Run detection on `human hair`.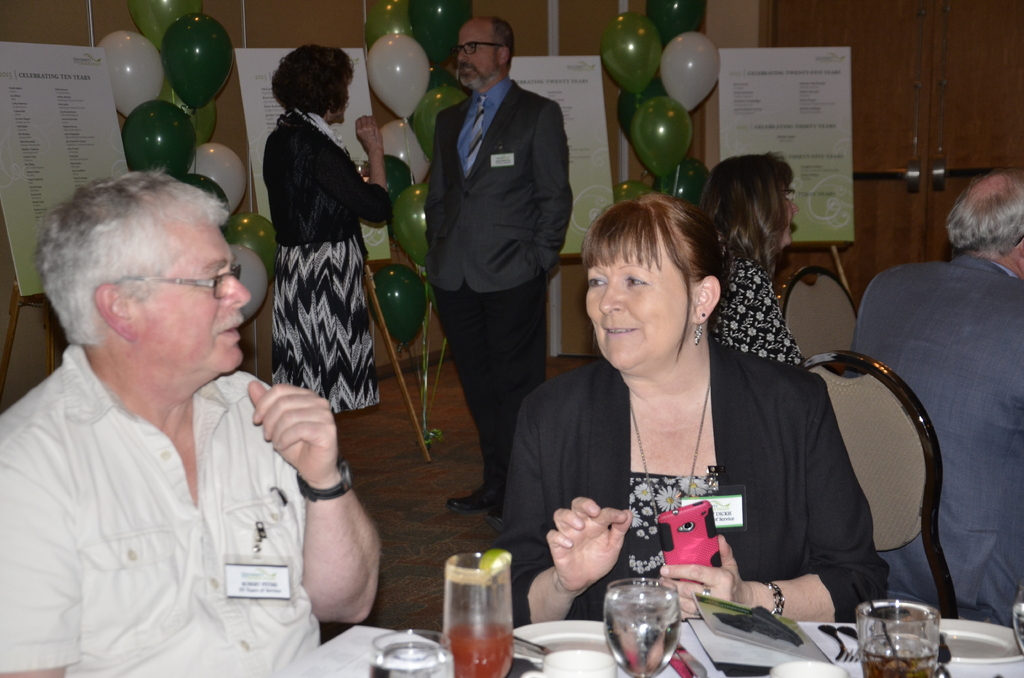
Result: pyautogui.locateOnScreen(947, 173, 1023, 254).
